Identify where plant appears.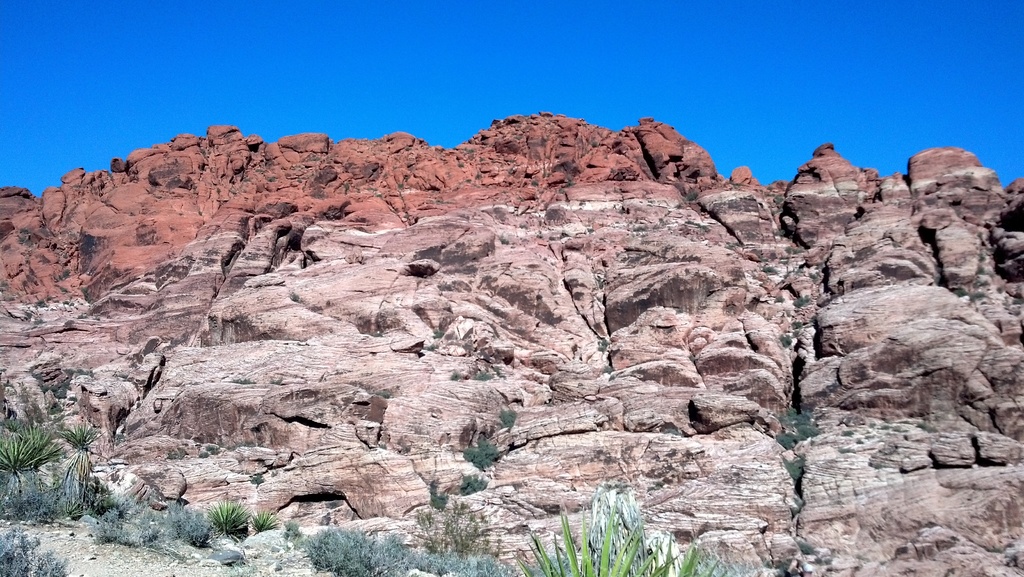
Appears at crop(281, 519, 305, 551).
